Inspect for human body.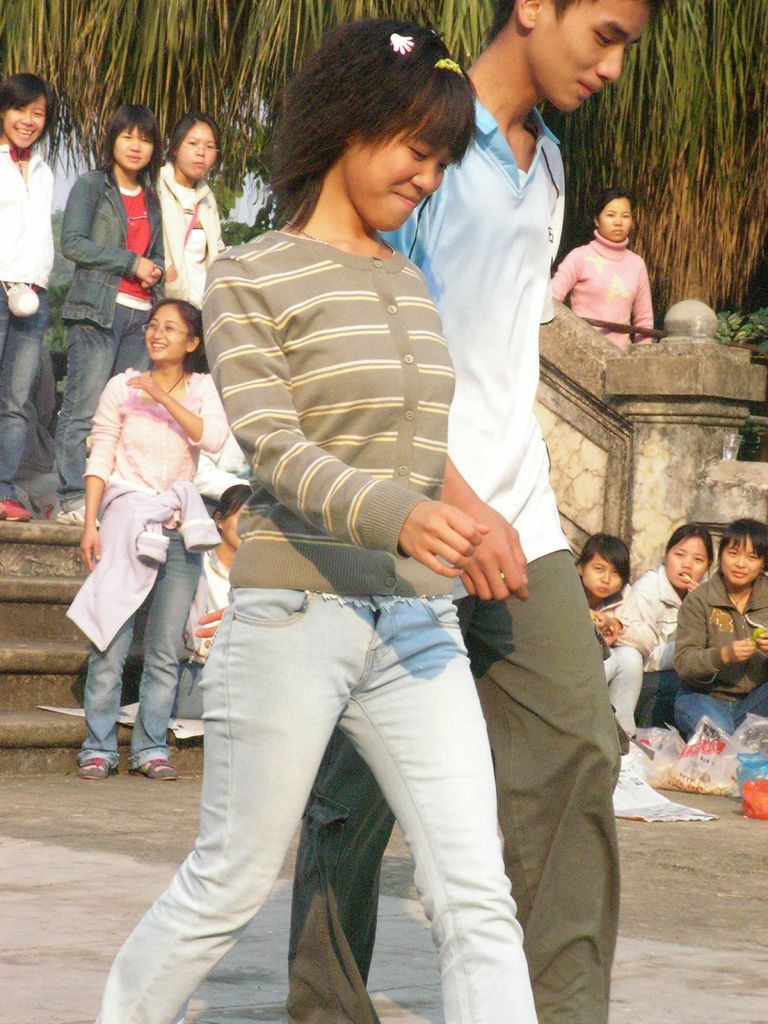
Inspection: crop(74, 369, 246, 785).
